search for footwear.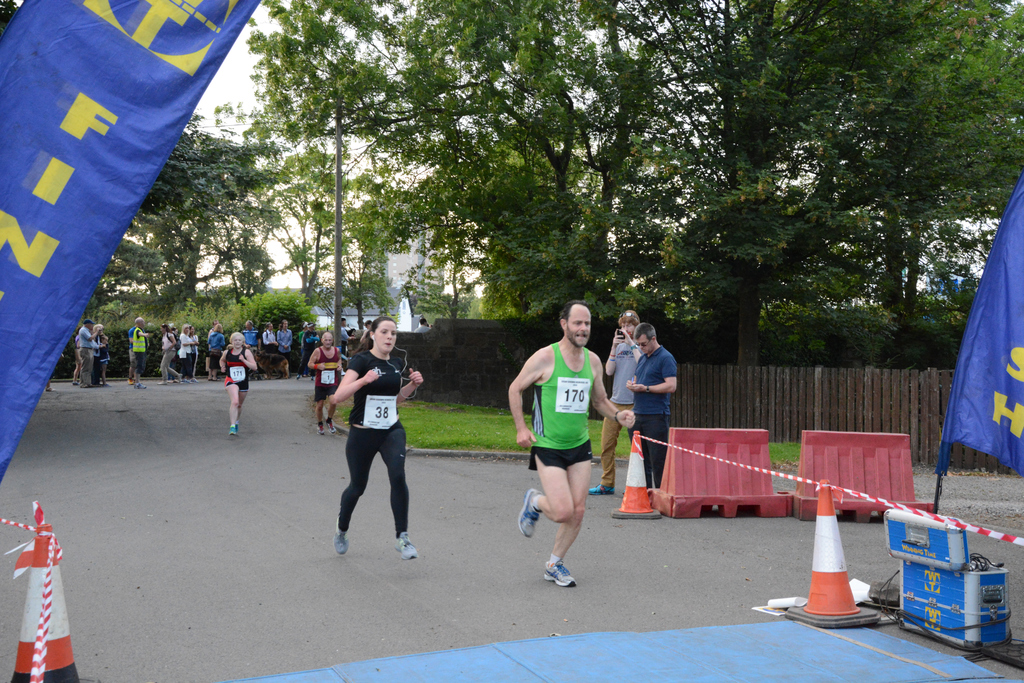
Found at (307,374,314,382).
